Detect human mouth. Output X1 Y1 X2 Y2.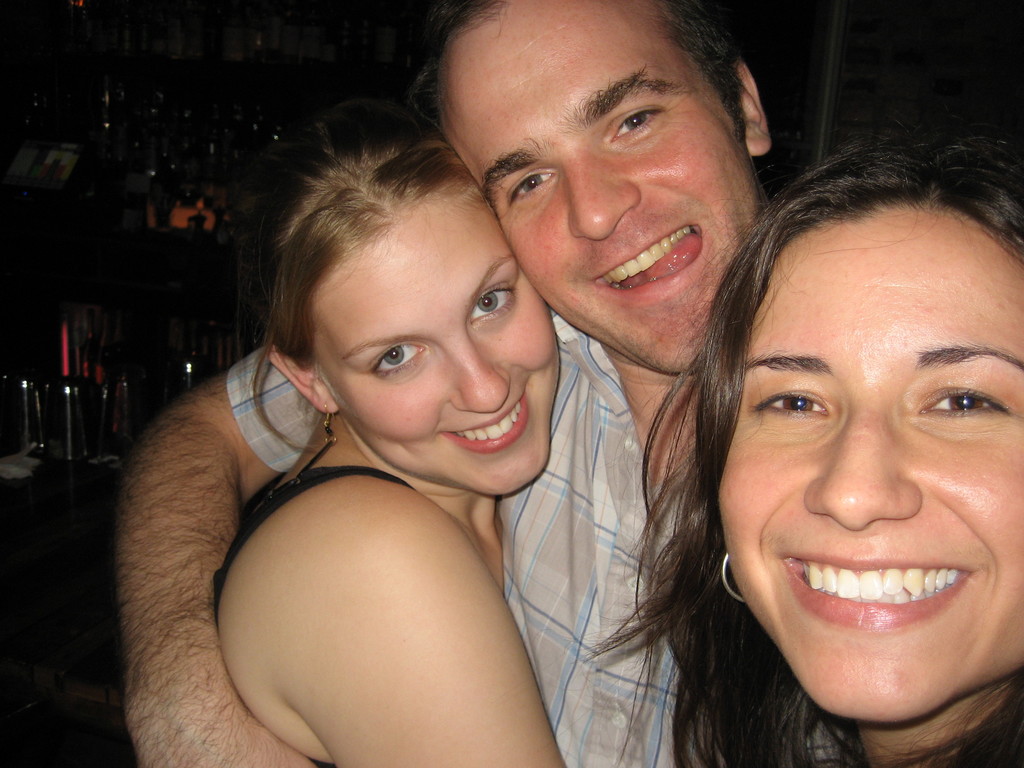
435 378 526 455.
